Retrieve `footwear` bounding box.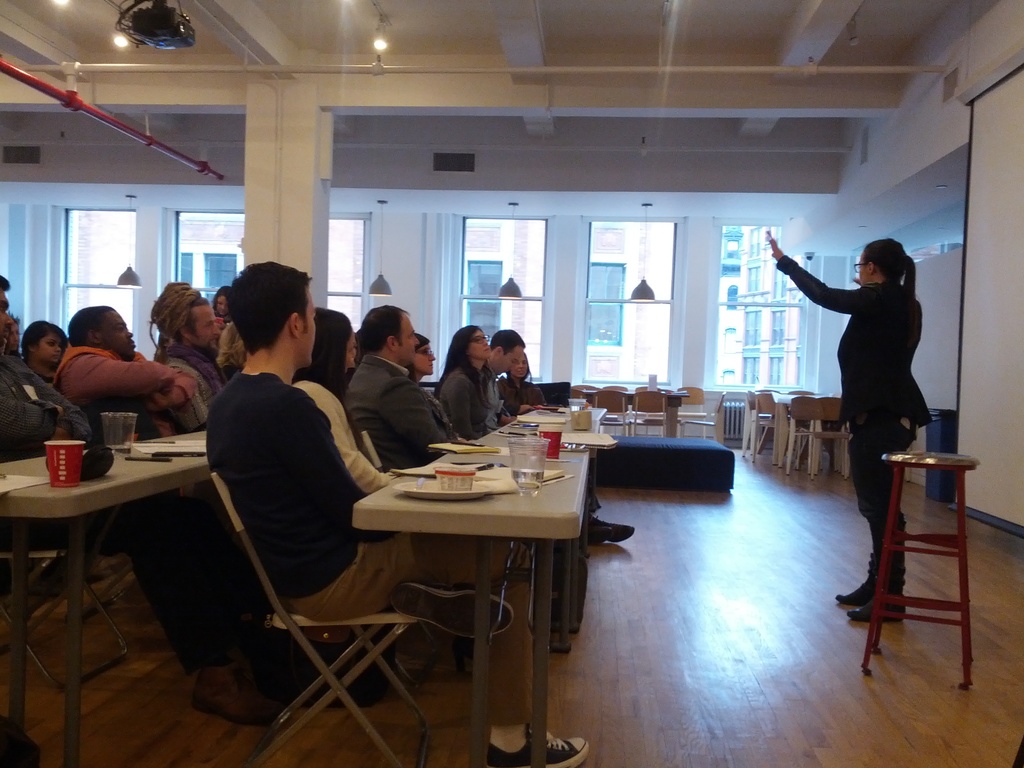
Bounding box: [387, 580, 514, 639].
